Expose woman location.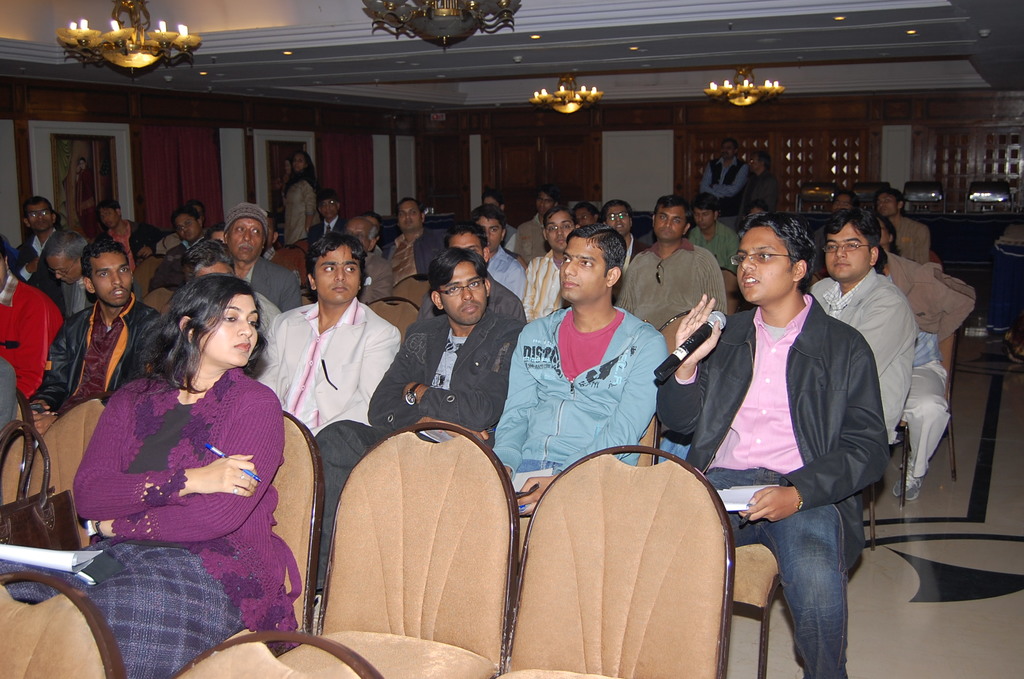
Exposed at select_region(0, 268, 309, 678).
